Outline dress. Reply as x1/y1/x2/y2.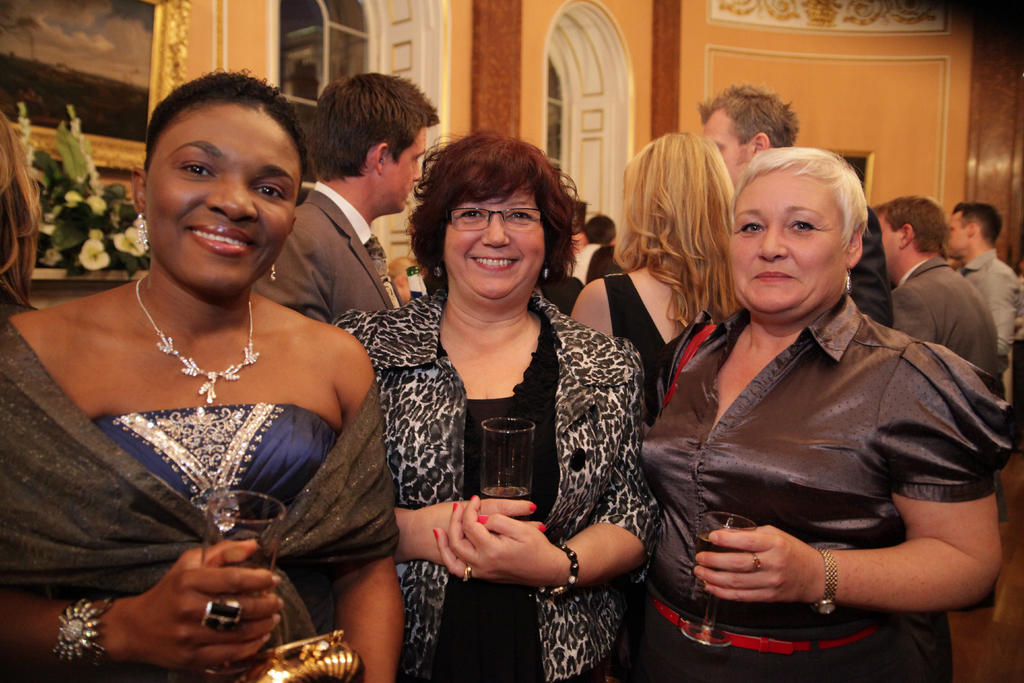
632/286/1016/682.
